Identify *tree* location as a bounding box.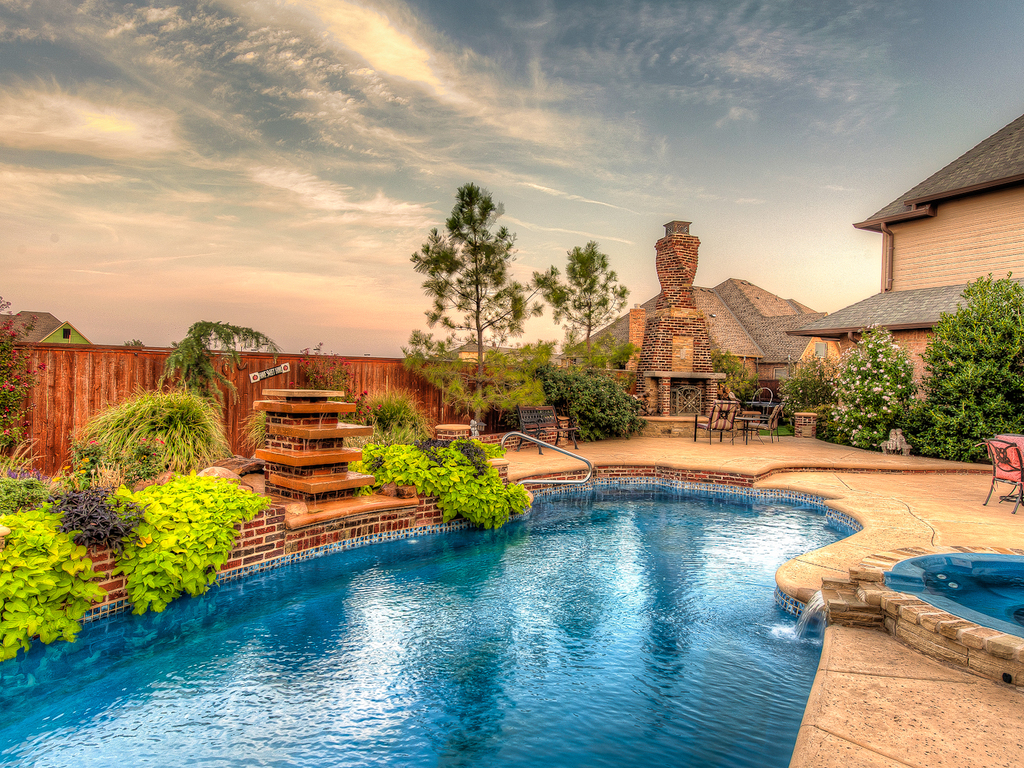
726 325 775 421.
